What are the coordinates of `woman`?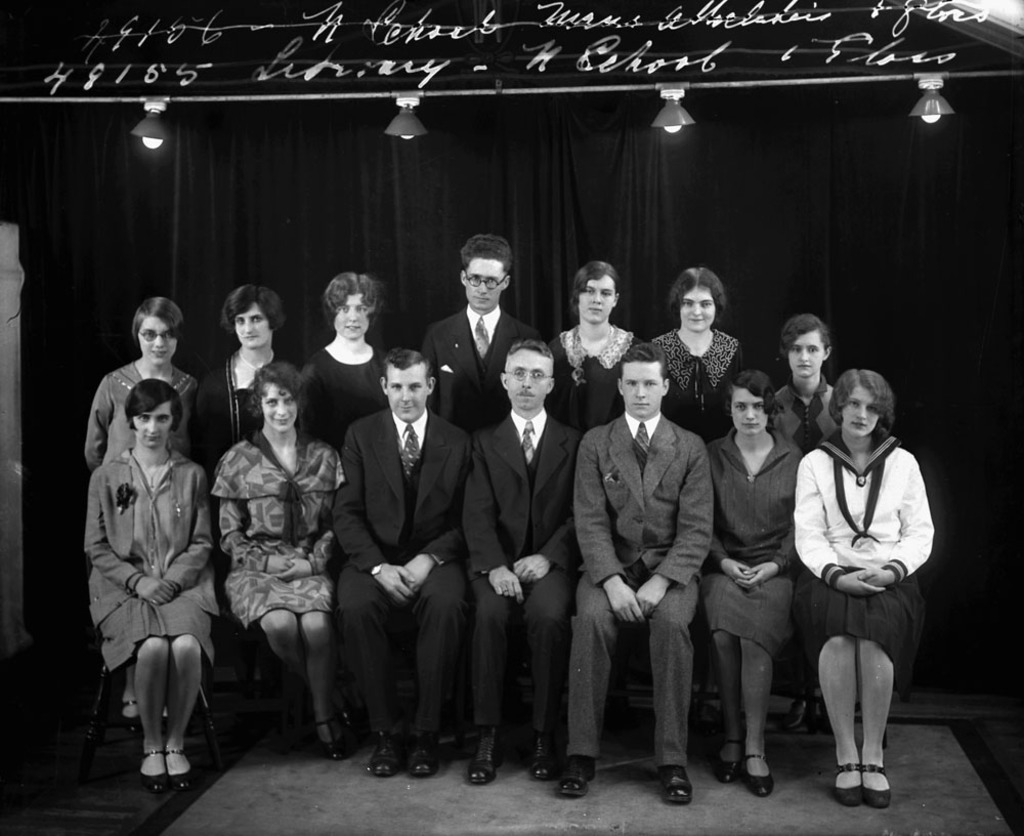
547,259,646,429.
